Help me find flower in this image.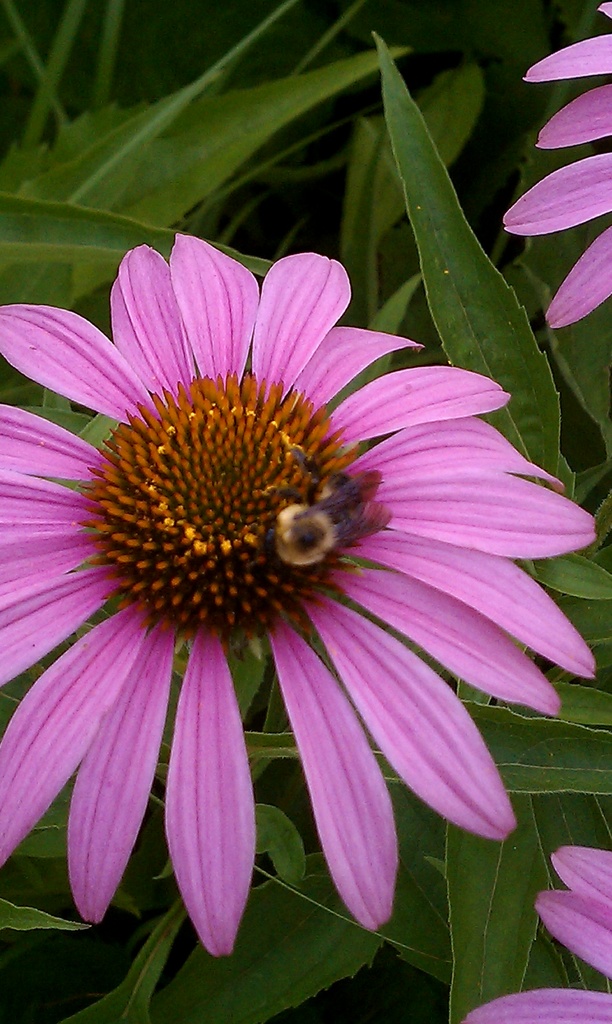
Found it: <box>453,842,611,1023</box>.
